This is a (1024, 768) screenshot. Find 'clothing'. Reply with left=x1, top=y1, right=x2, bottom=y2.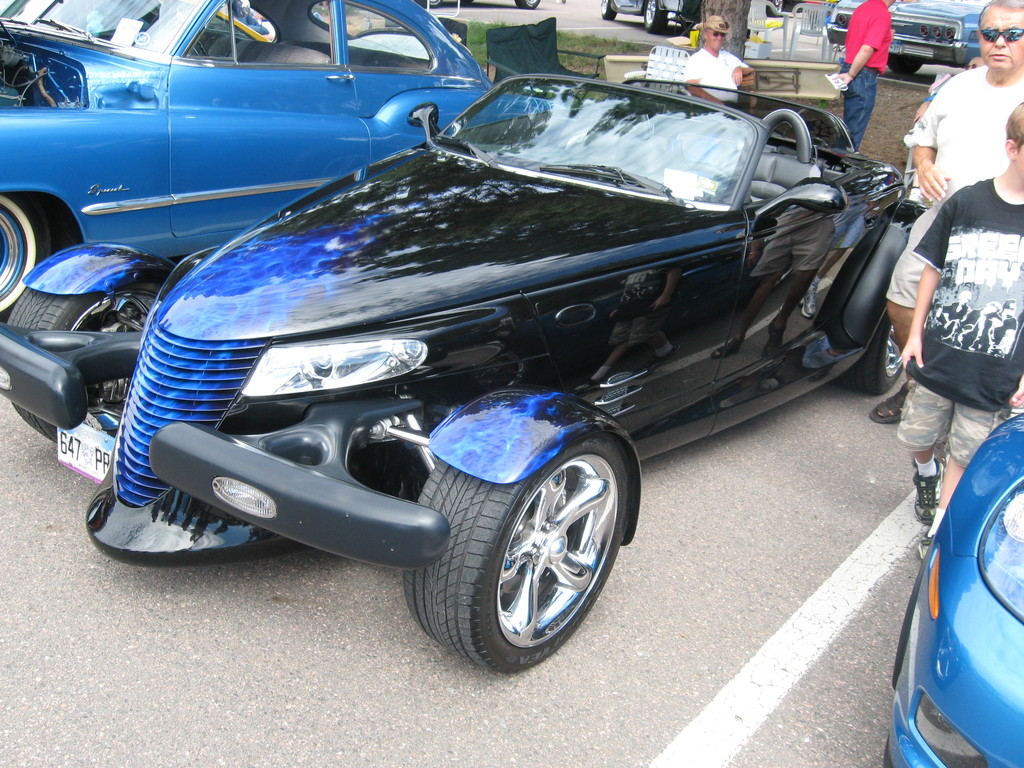
left=835, top=0, right=892, bottom=152.
